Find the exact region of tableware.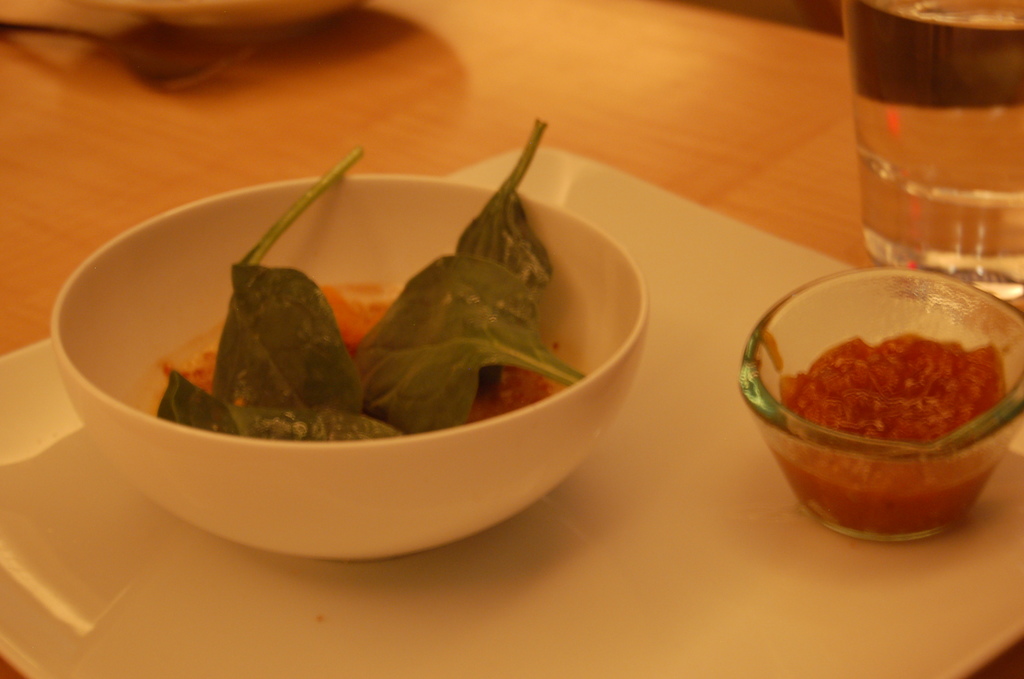
Exact region: 840 0 1023 306.
